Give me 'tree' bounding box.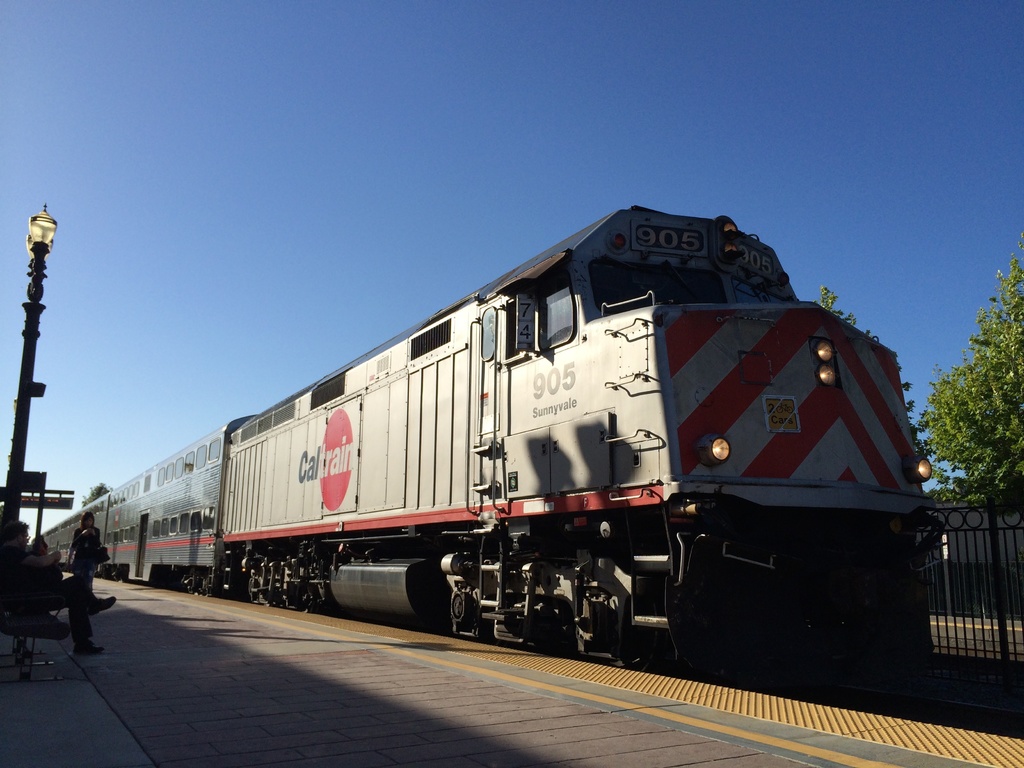
<region>926, 232, 1022, 508</region>.
